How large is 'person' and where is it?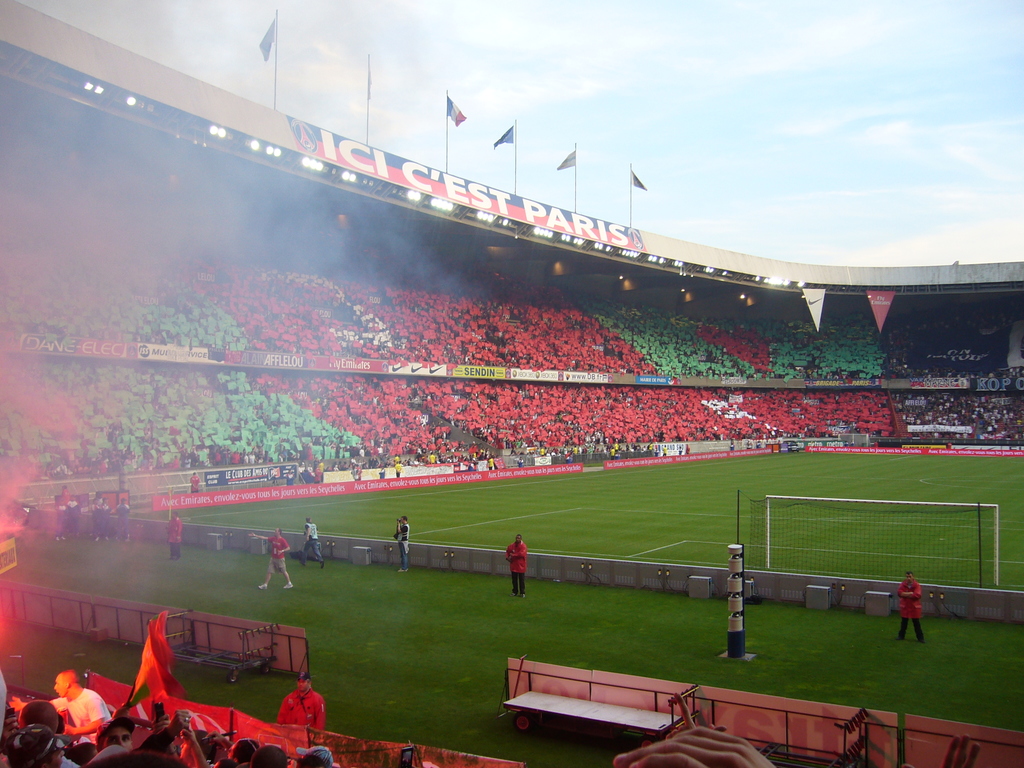
Bounding box: [x1=508, y1=536, x2=532, y2=600].
